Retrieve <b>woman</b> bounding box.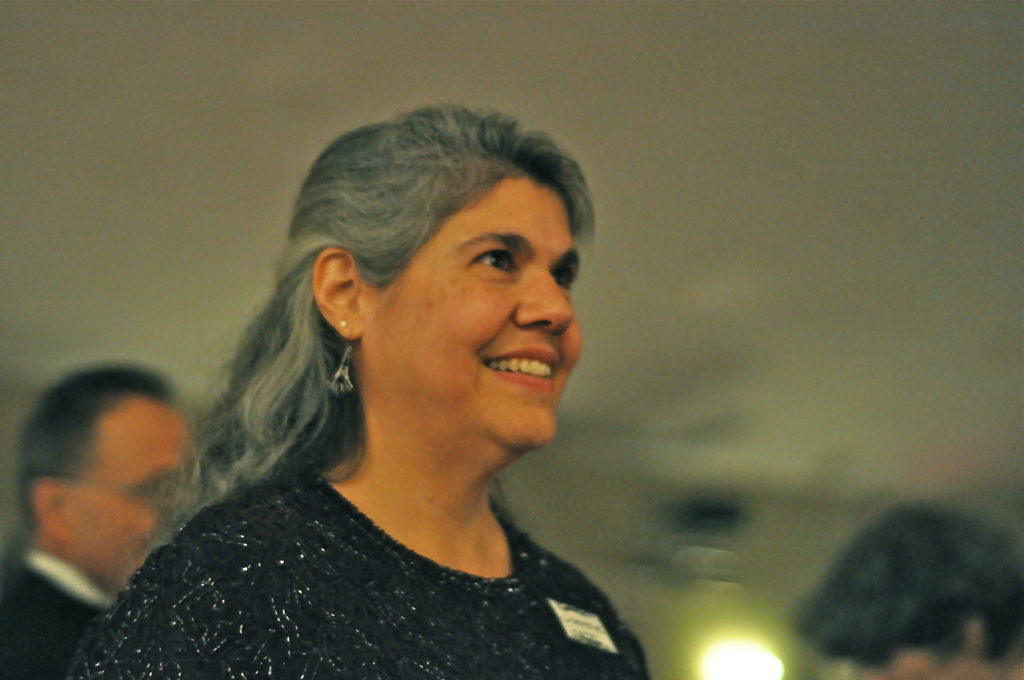
Bounding box: bbox=[74, 94, 696, 679].
